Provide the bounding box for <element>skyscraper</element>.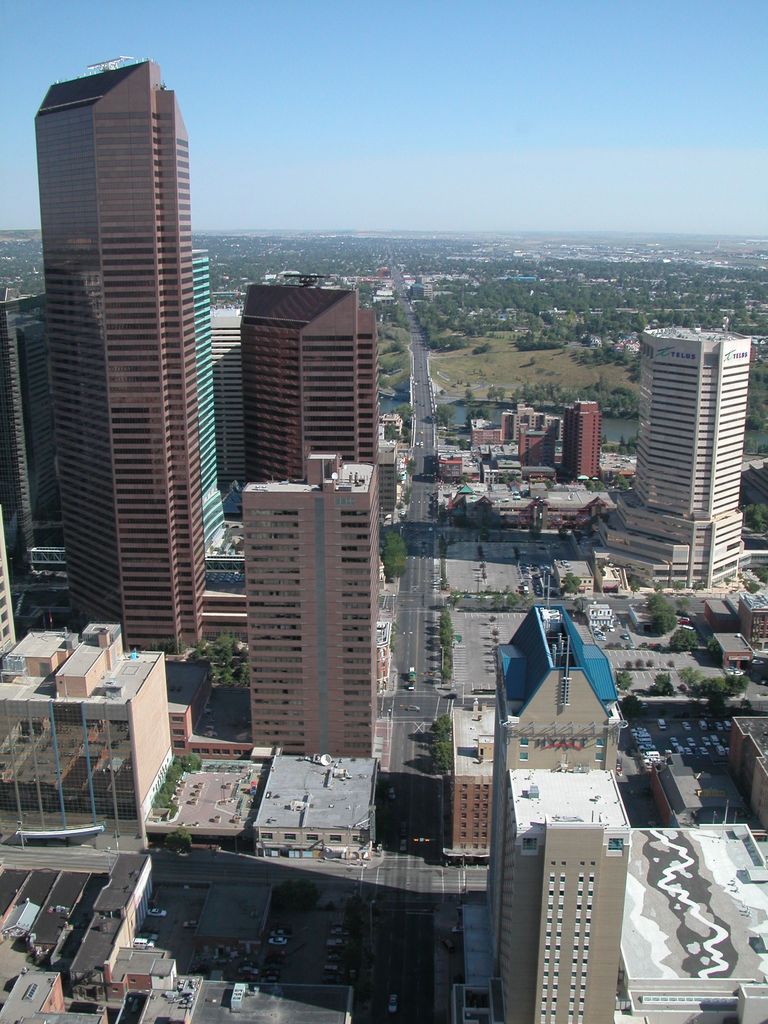
{"left": 7, "top": 29, "right": 235, "bottom": 676}.
